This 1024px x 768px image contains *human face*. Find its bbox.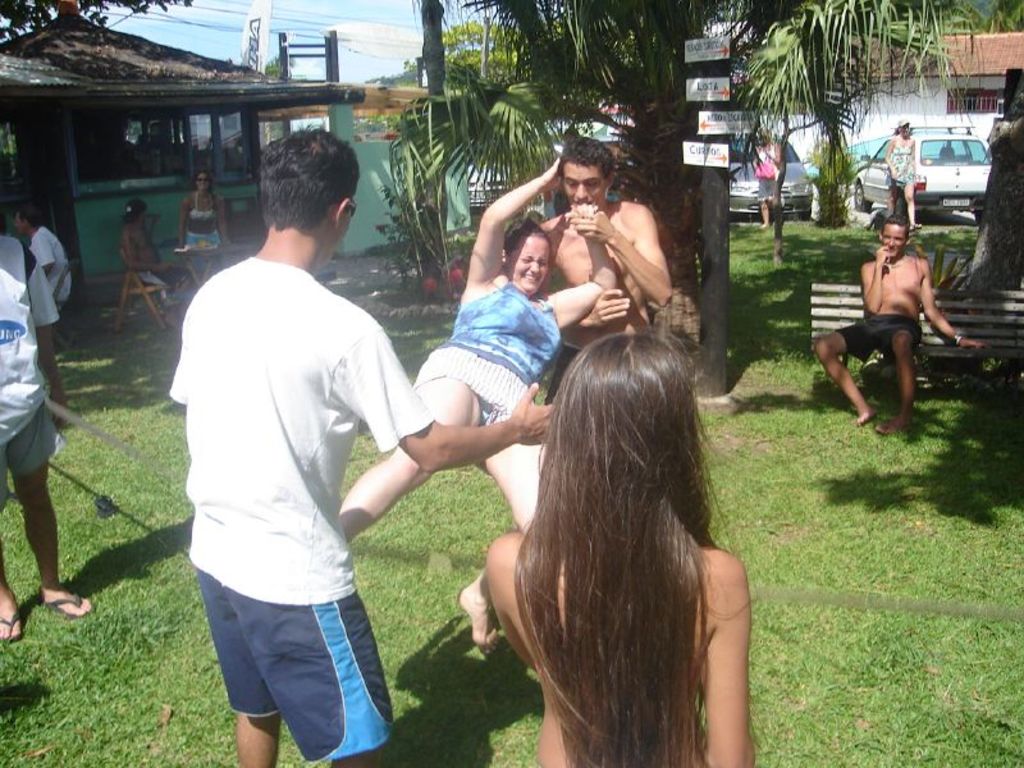
<region>900, 124, 910, 138</region>.
